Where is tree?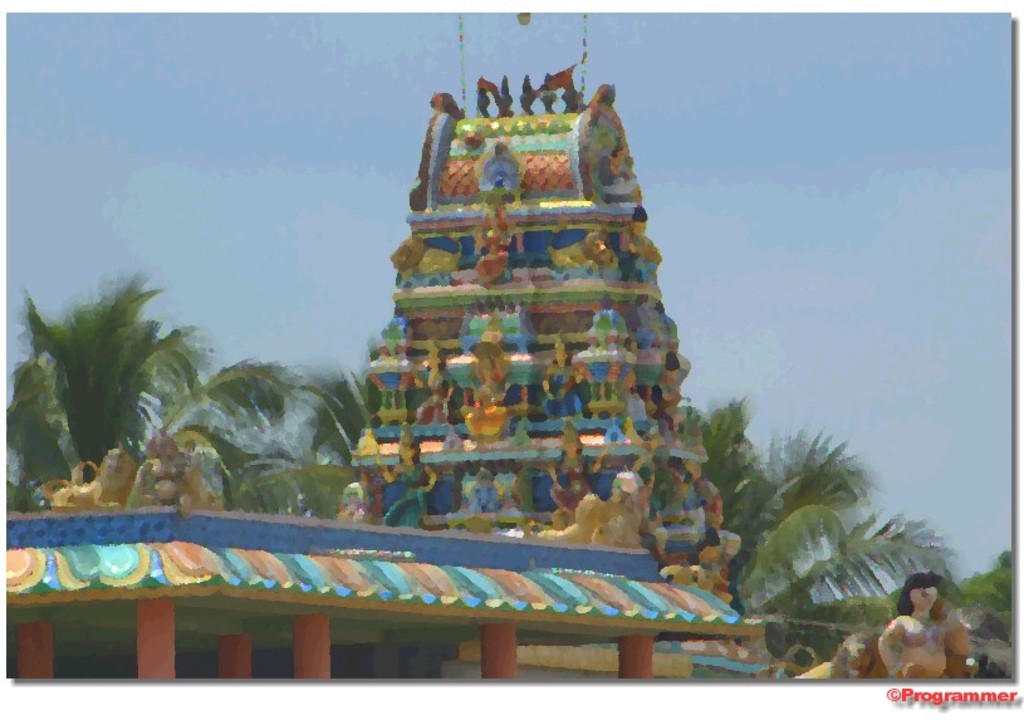
region(675, 386, 859, 606).
